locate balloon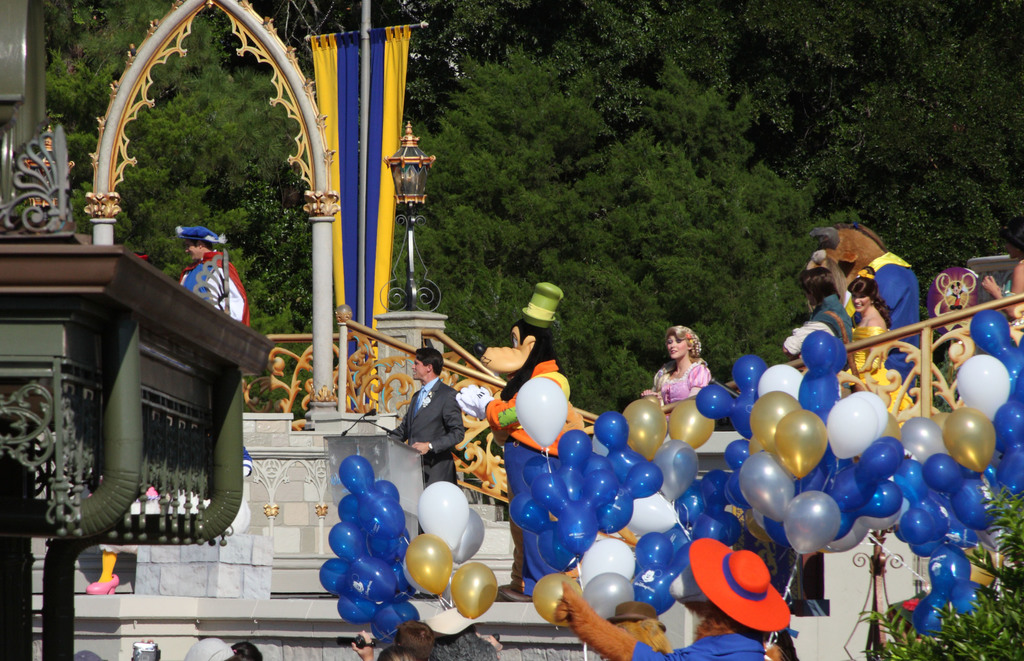
x1=725 y1=438 x2=754 y2=507
